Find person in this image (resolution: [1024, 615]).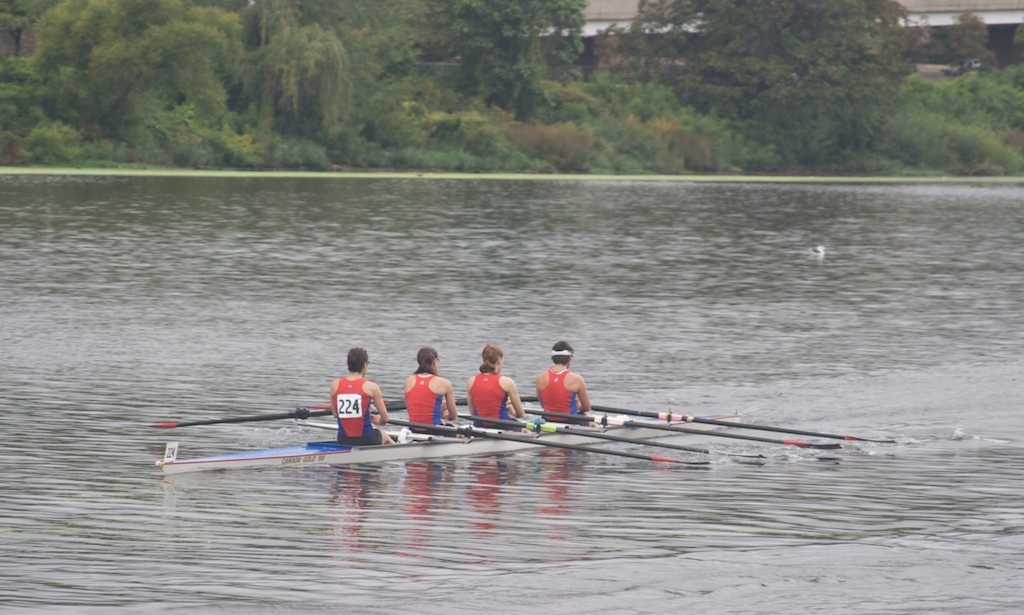
{"left": 467, "top": 343, "right": 529, "bottom": 430}.
